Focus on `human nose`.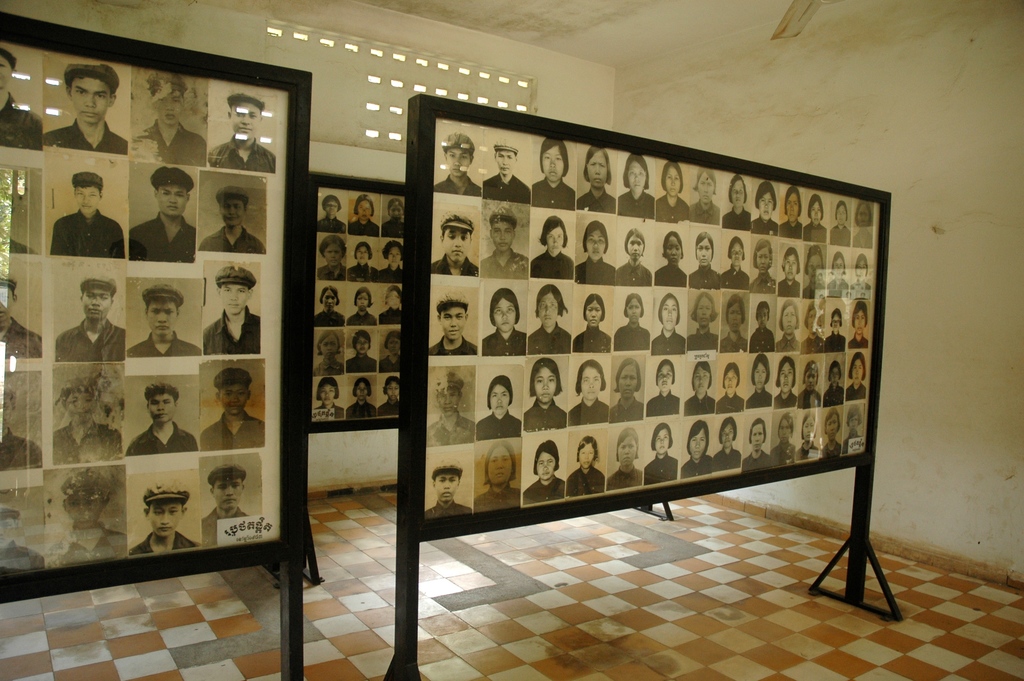
Focused at left=585, top=452, right=589, bottom=459.
